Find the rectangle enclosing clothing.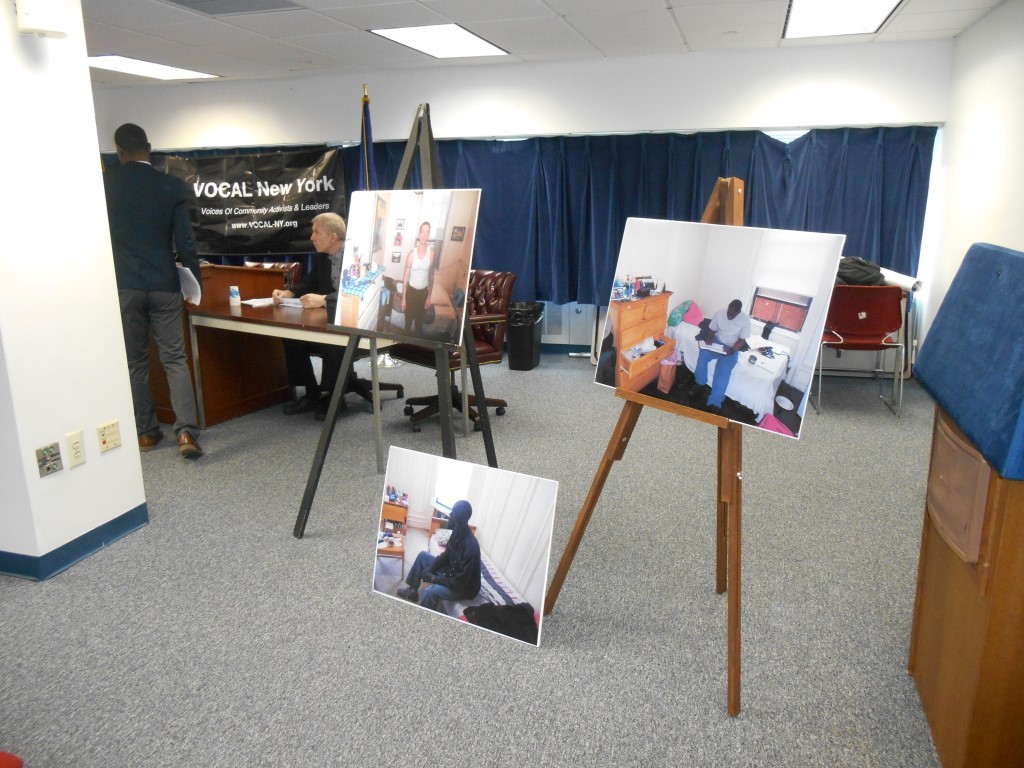
<box>396,515,506,617</box>.
